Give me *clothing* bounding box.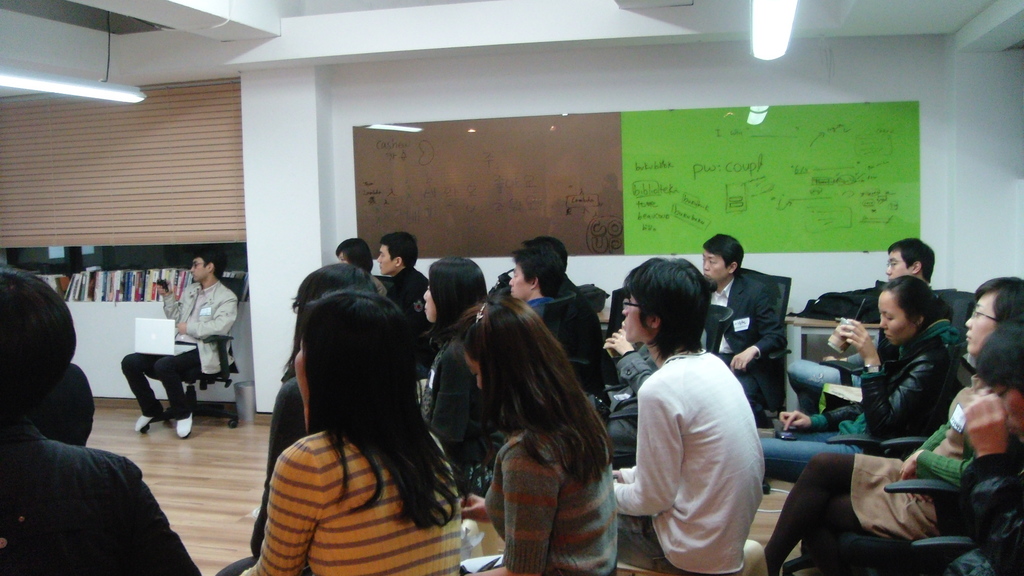
<box>3,420,195,575</box>.
